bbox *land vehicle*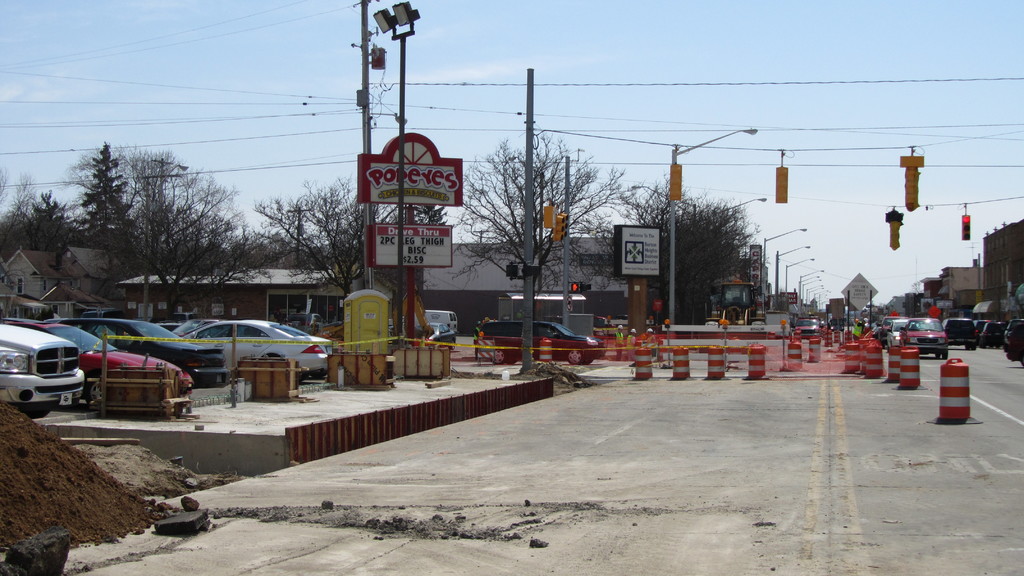
x1=416 y1=308 x2=461 y2=333
